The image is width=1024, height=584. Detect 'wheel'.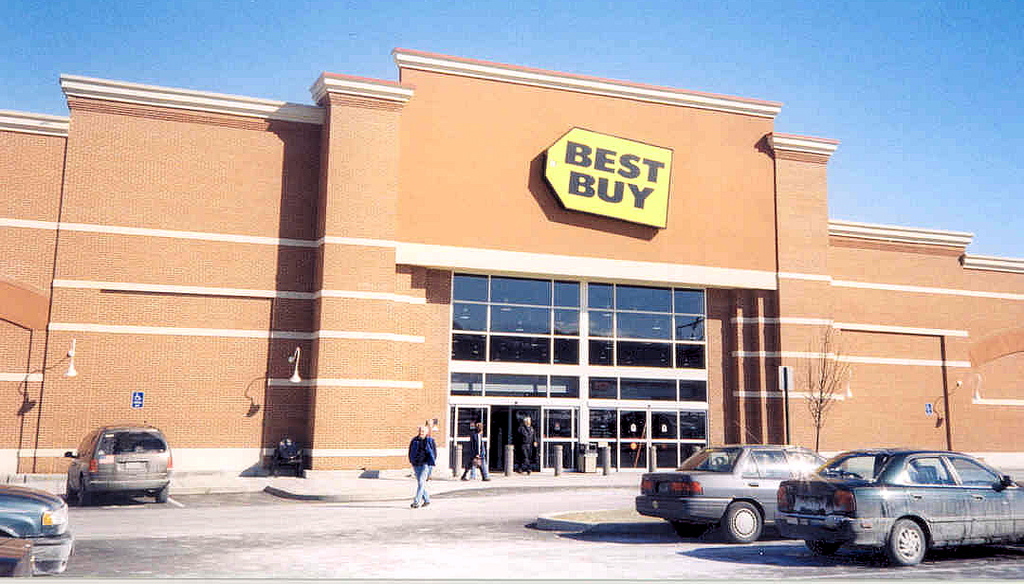
Detection: <region>670, 522, 709, 540</region>.
